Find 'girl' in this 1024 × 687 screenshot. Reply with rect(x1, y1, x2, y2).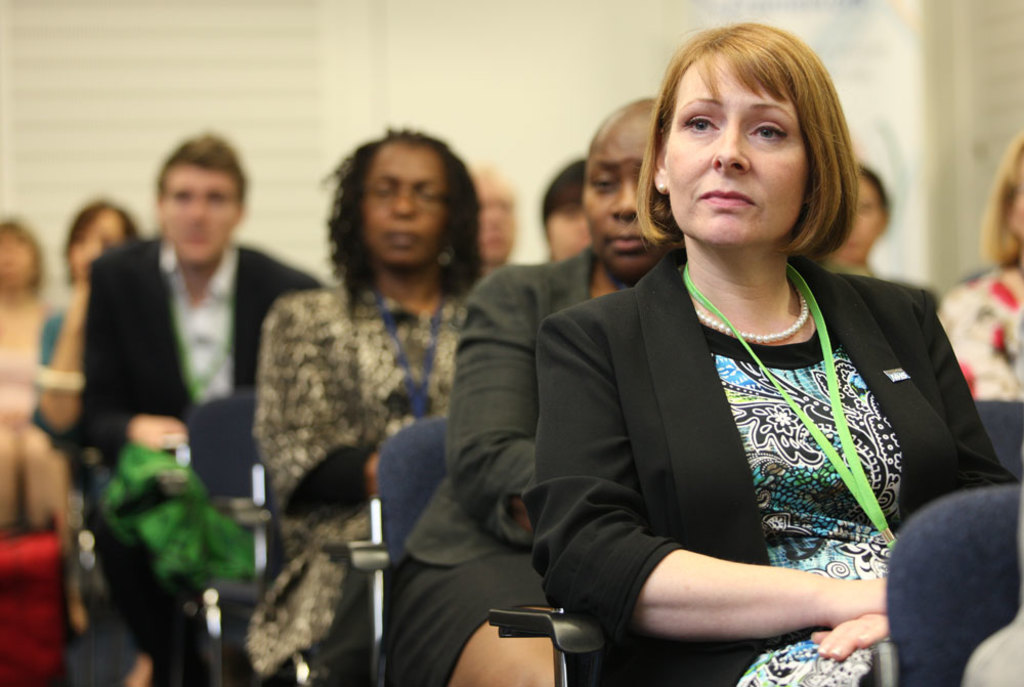
rect(248, 127, 471, 686).
